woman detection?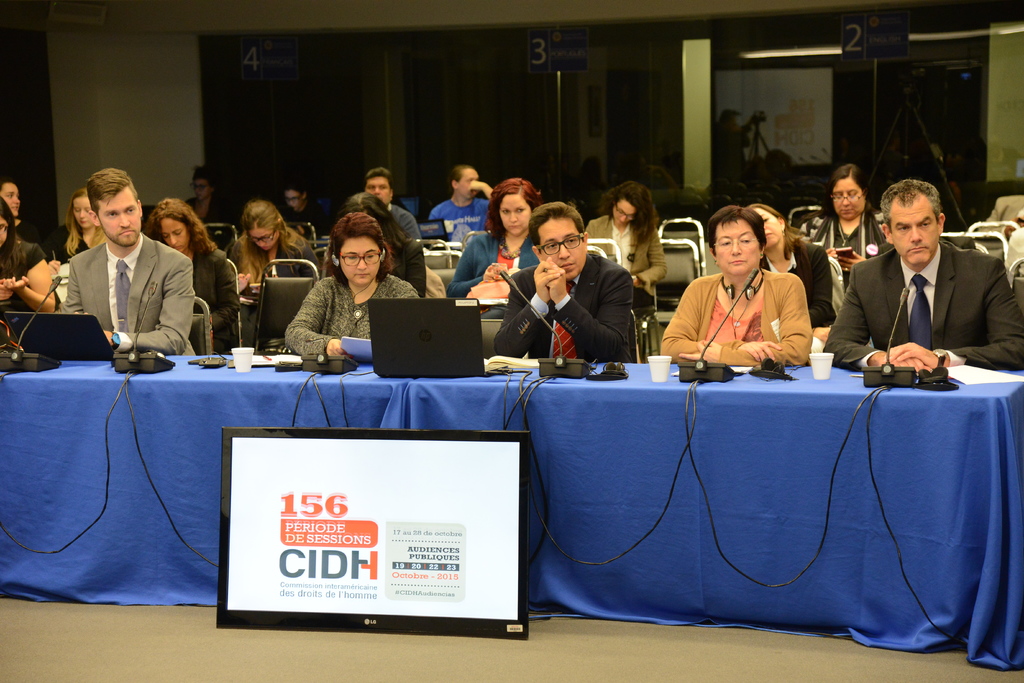
(145,199,246,357)
